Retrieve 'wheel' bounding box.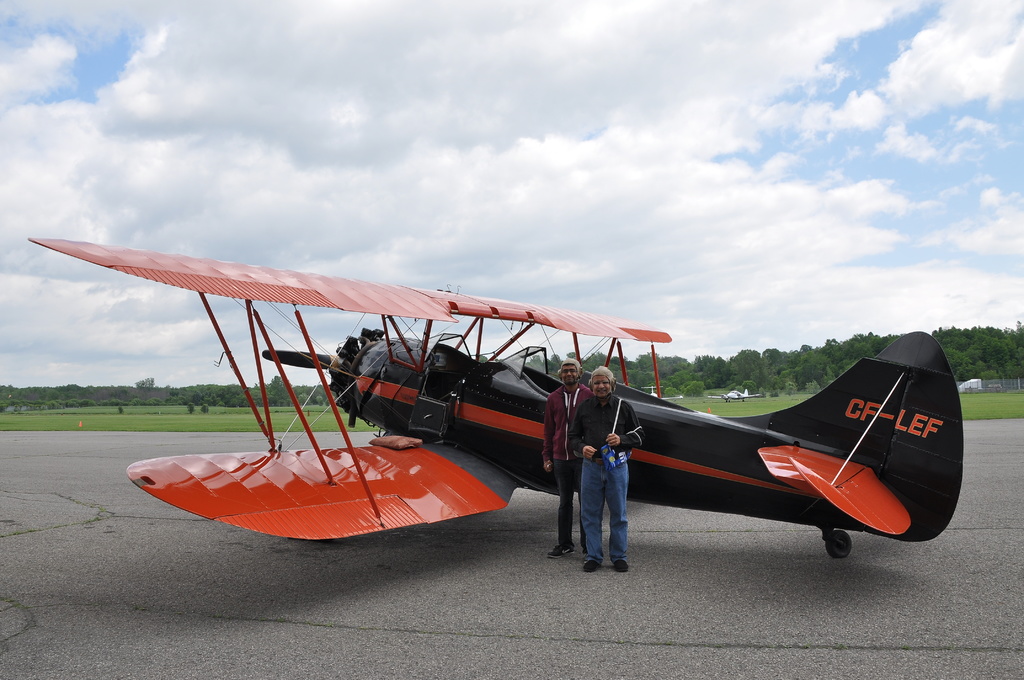
Bounding box: 822, 530, 852, 555.
